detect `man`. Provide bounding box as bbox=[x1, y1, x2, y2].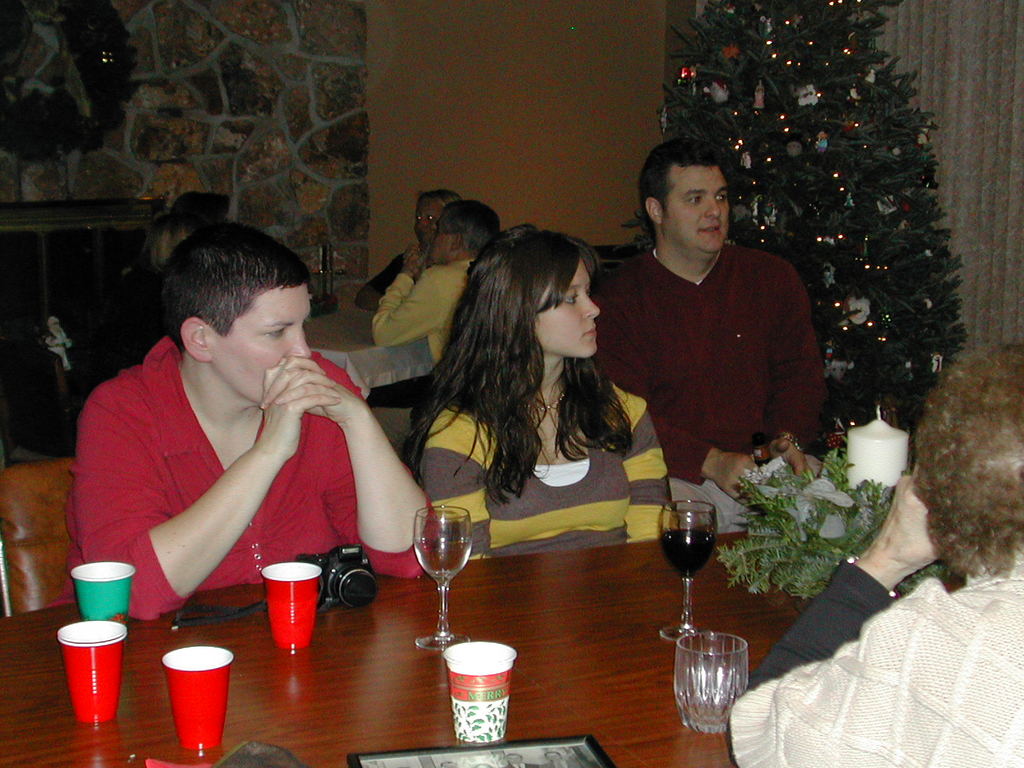
bbox=[370, 200, 500, 365].
